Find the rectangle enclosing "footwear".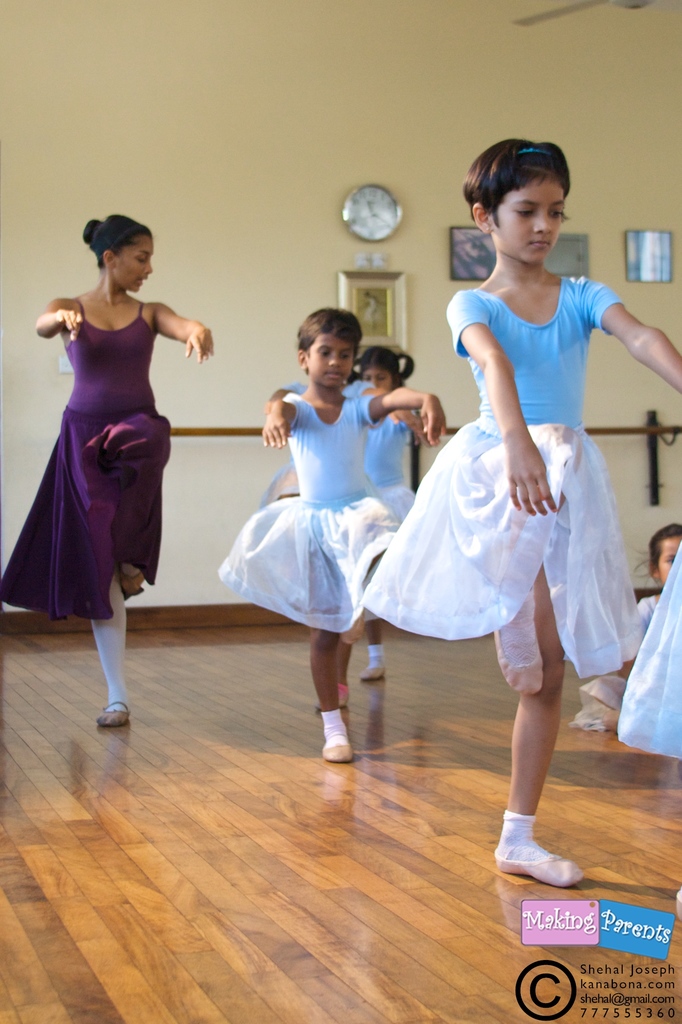
rect(356, 659, 388, 681).
